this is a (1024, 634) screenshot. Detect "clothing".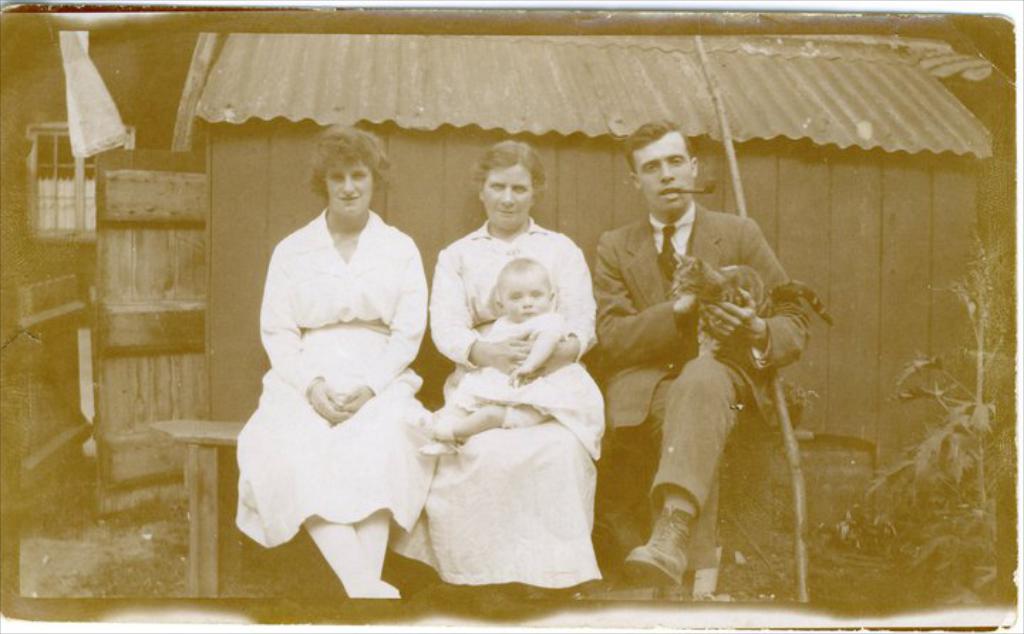
<region>232, 176, 435, 576</region>.
